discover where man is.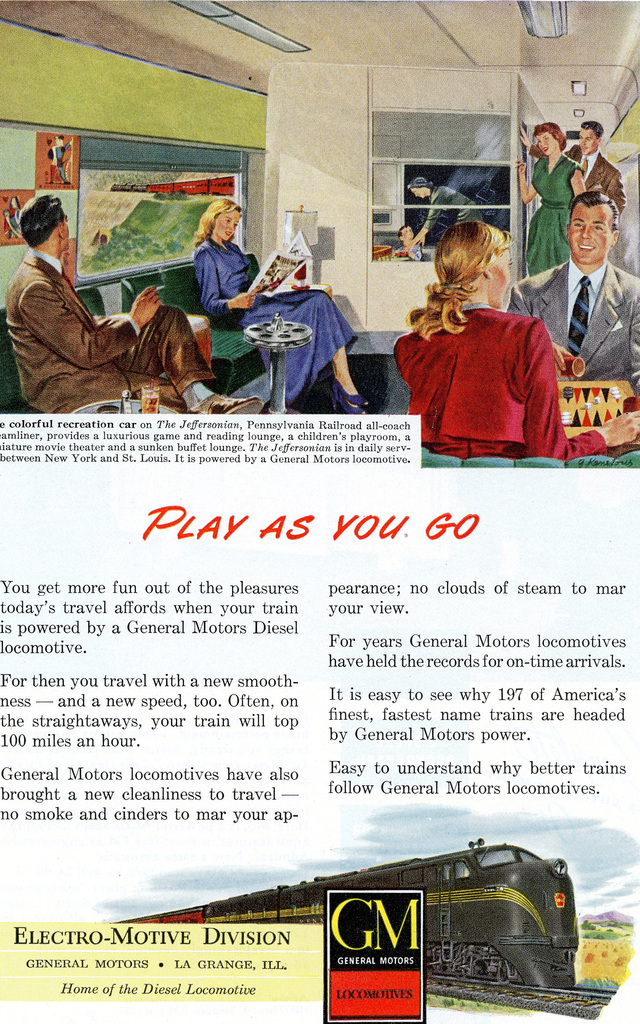
Discovered at {"x1": 561, "y1": 118, "x2": 629, "y2": 218}.
